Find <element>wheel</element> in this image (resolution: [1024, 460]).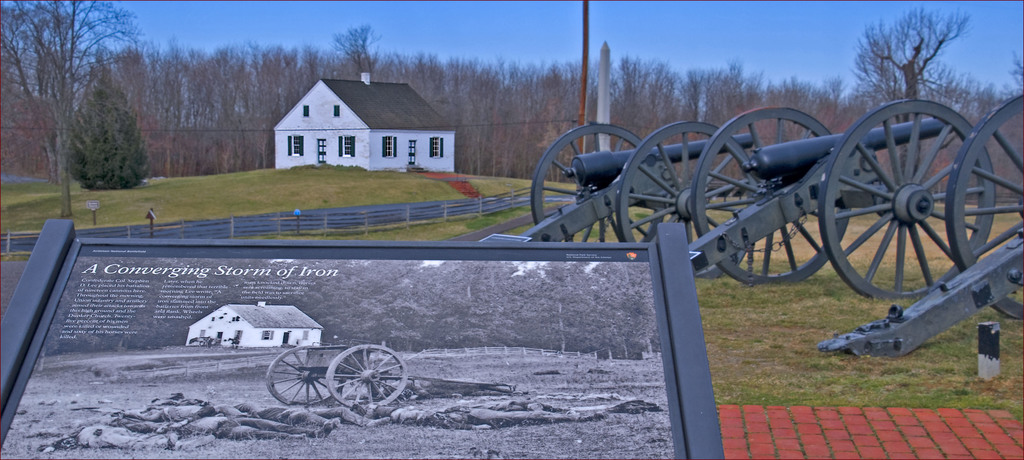
529,125,660,245.
